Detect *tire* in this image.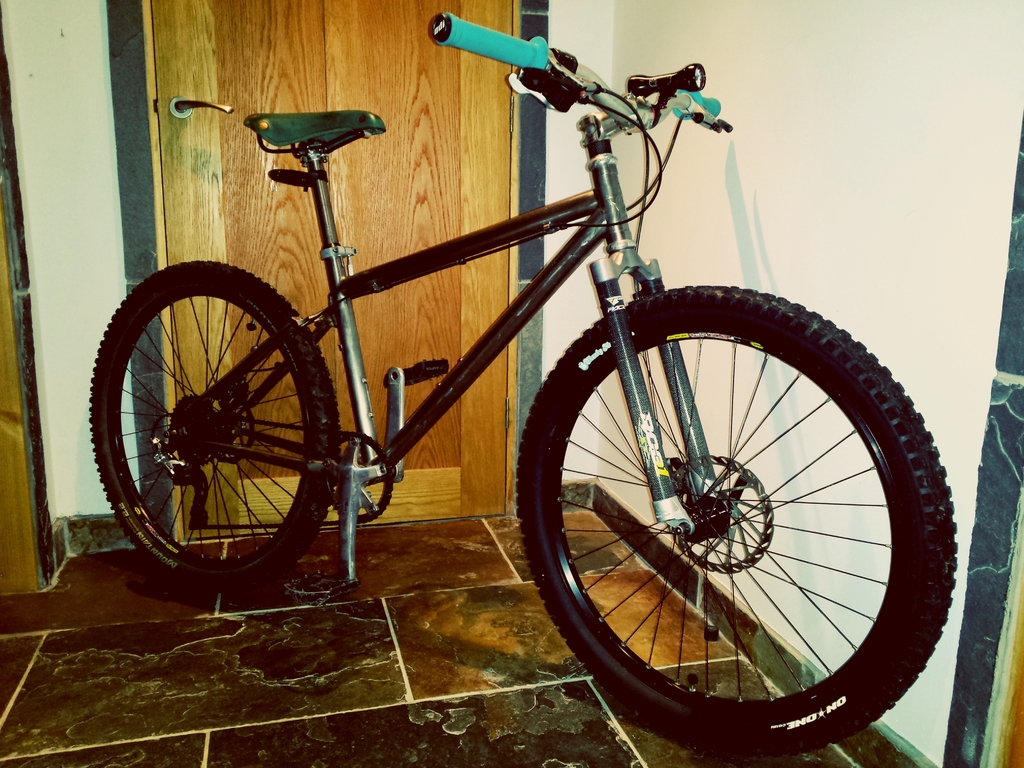
Detection: x1=518, y1=285, x2=962, y2=753.
